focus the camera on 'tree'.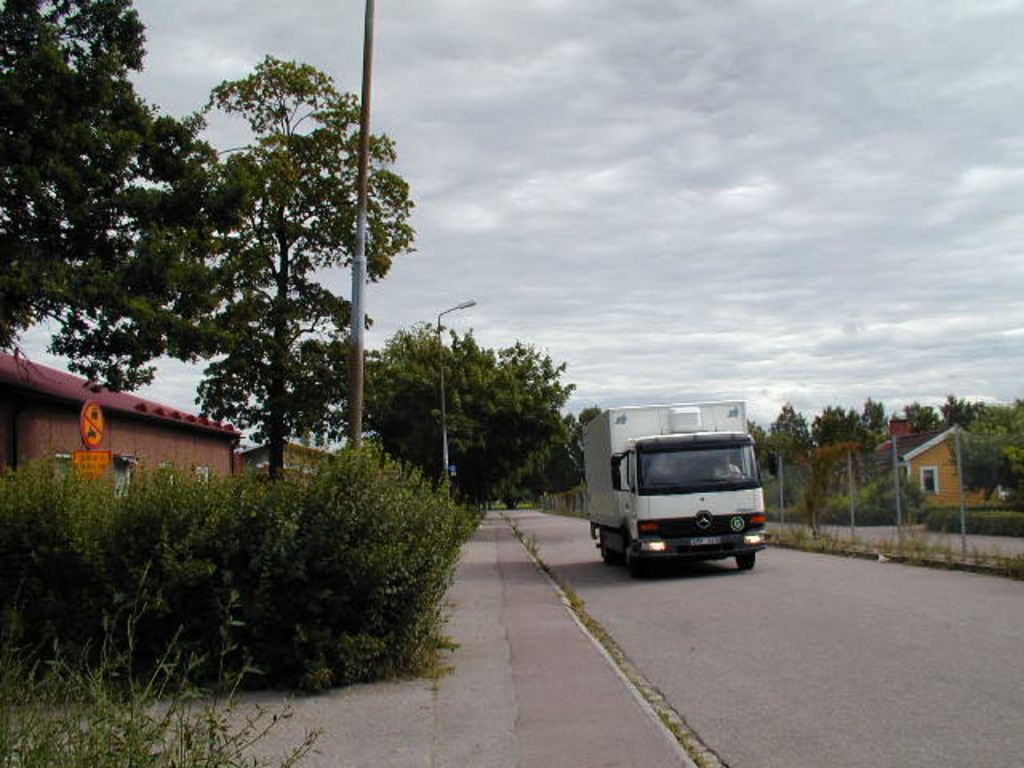
Focus region: [173,32,418,474].
